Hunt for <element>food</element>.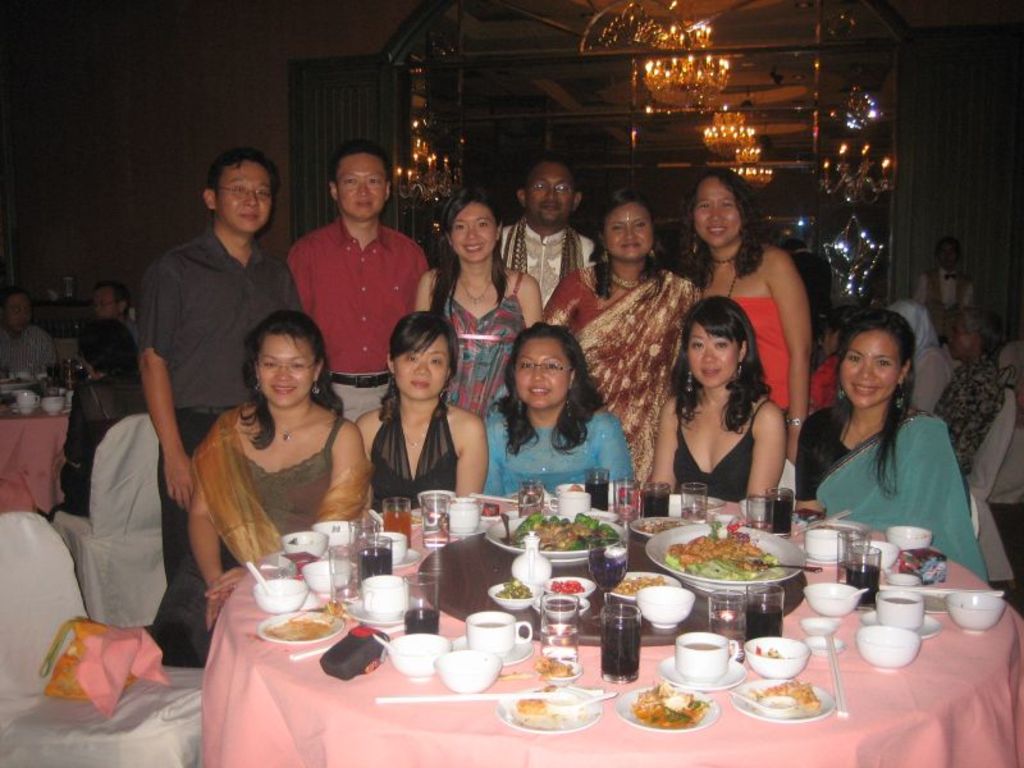
Hunted down at 666 527 786 581.
